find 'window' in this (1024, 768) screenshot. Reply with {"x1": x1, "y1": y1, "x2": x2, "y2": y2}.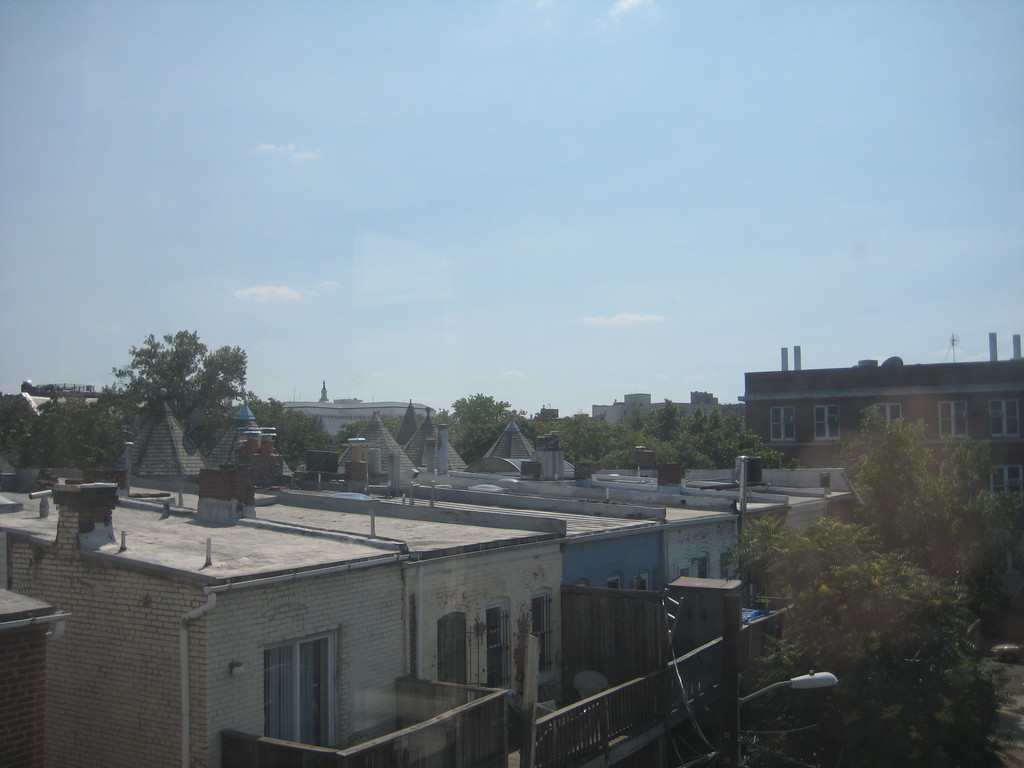
{"x1": 483, "y1": 596, "x2": 508, "y2": 691}.
